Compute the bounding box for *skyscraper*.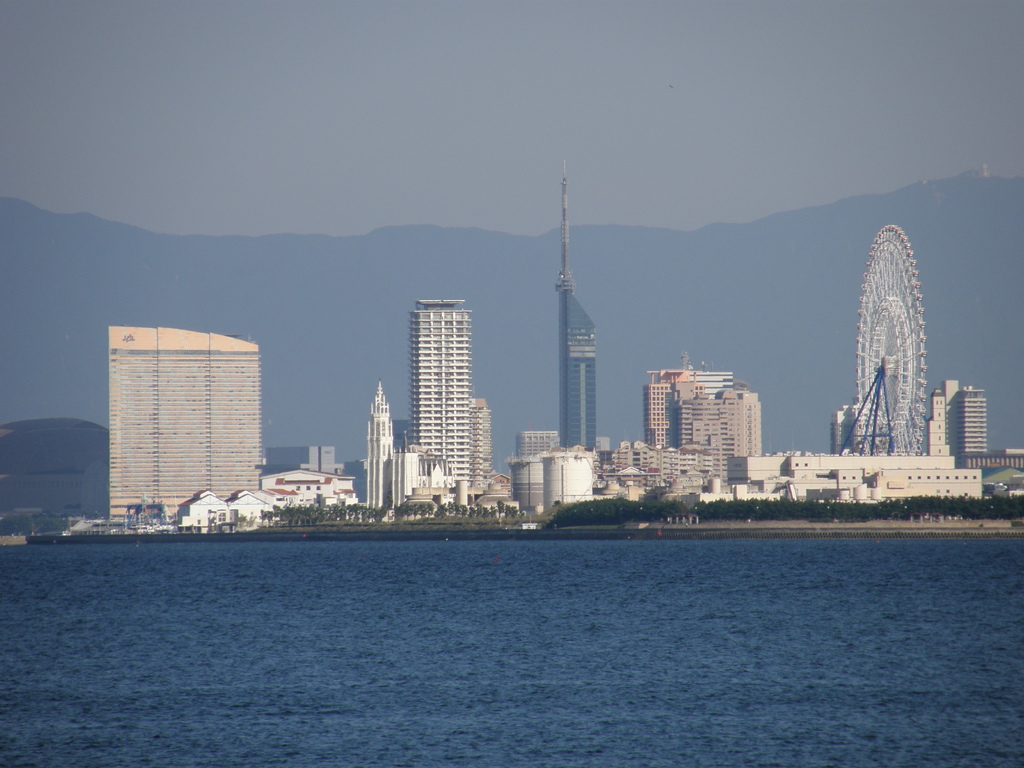
left=406, top=296, right=470, bottom=508.
